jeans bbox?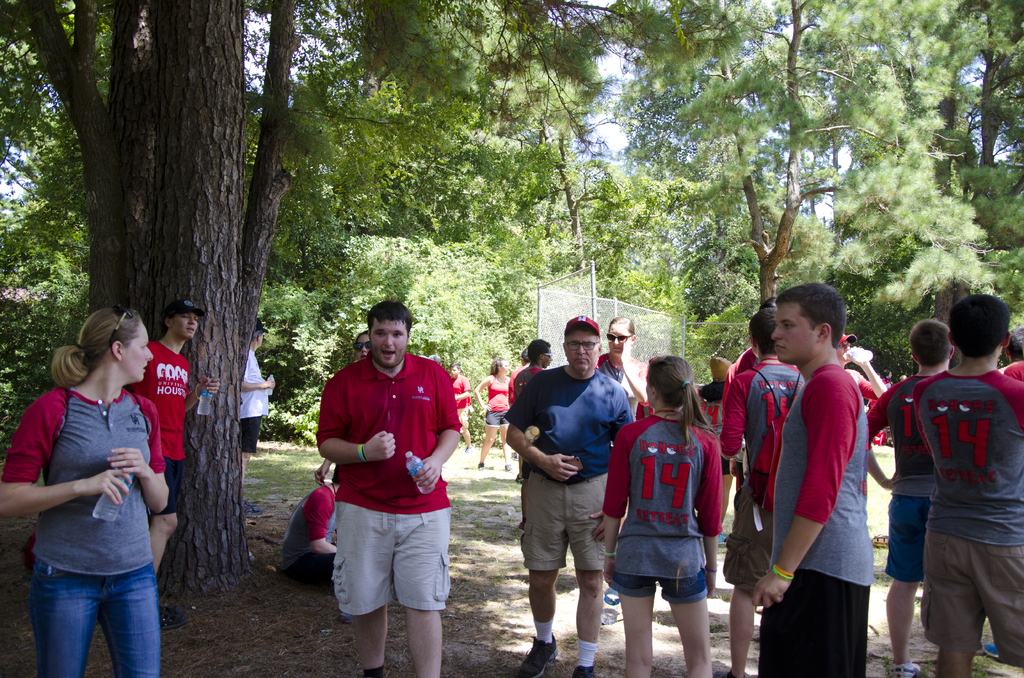
x1=514, y1=471, x2=605, y2=571
